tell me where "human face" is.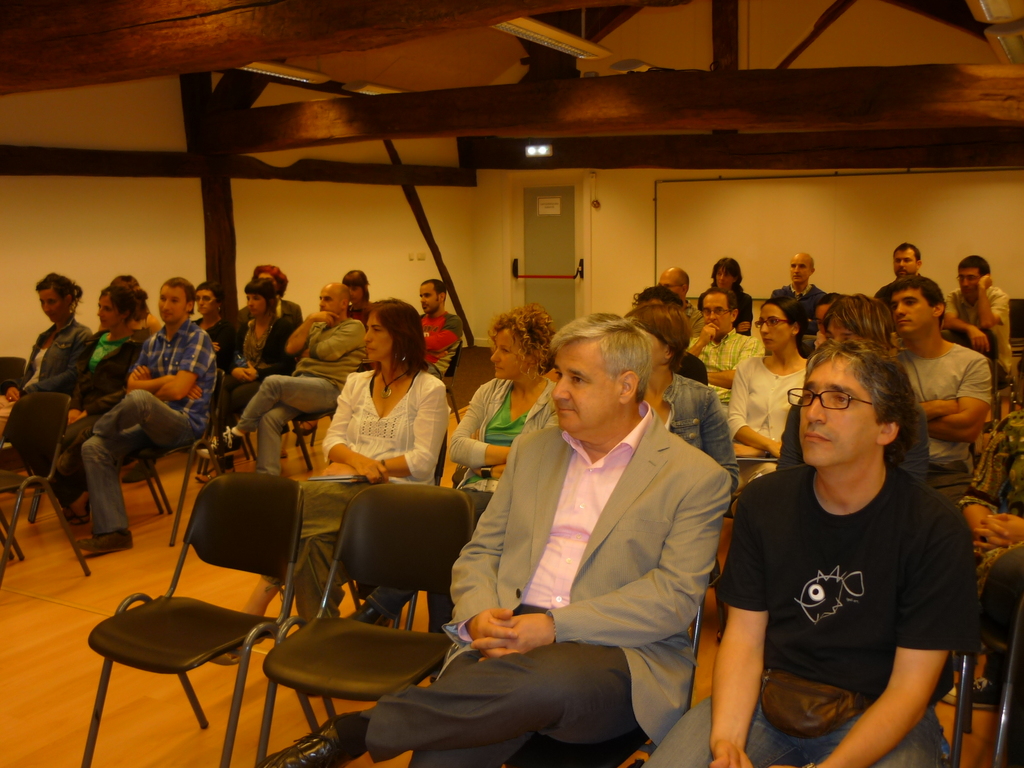
"human face" is at (left=364, top=314, right=397, bottom=360).
